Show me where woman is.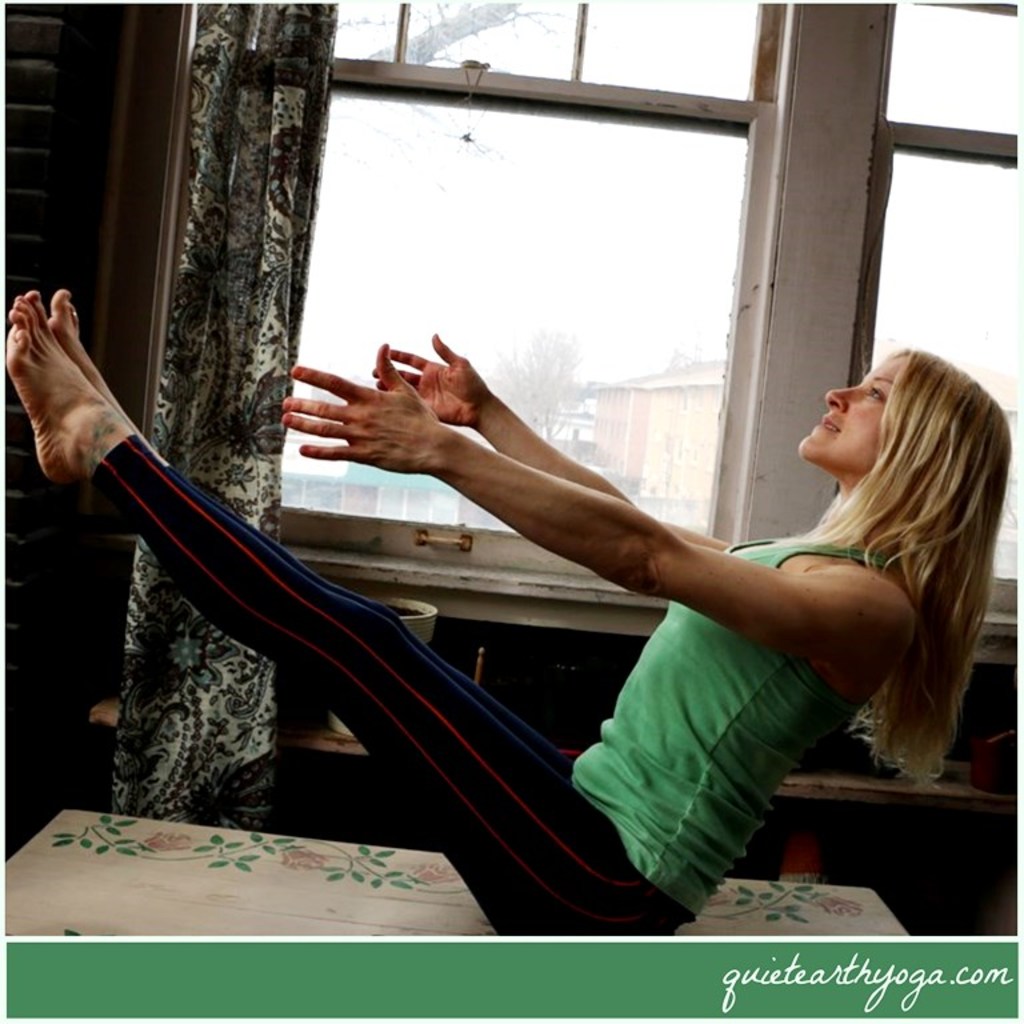
woman is at 0, 285, 1013, 935.
